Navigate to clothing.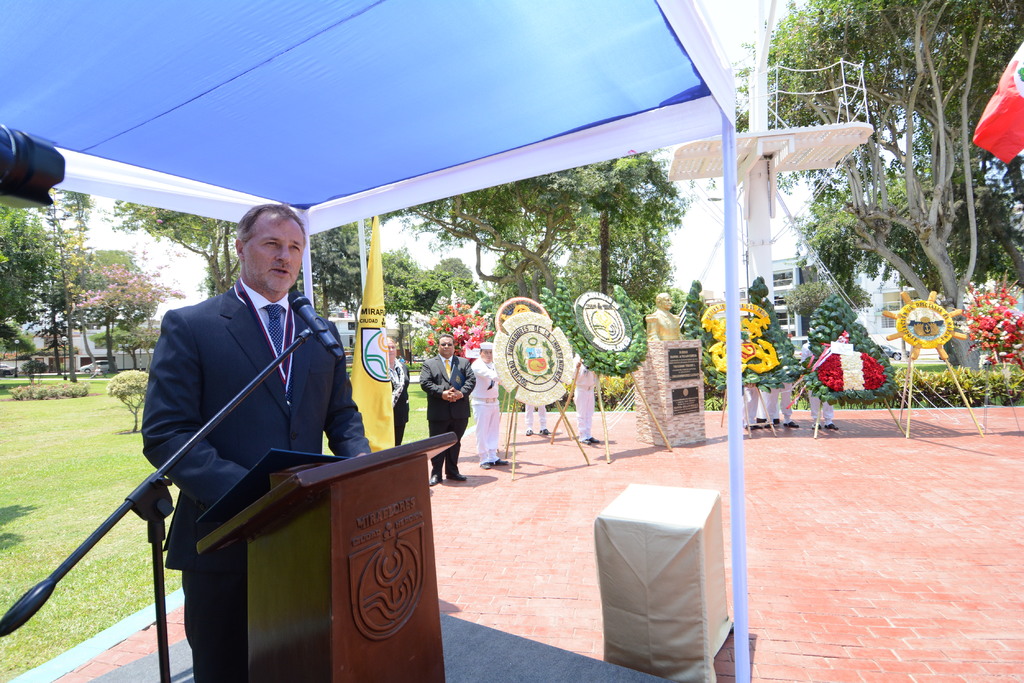
Navigation target: {"x1": 803, "y1": 391, "x2": 832, "y2": 428}.
